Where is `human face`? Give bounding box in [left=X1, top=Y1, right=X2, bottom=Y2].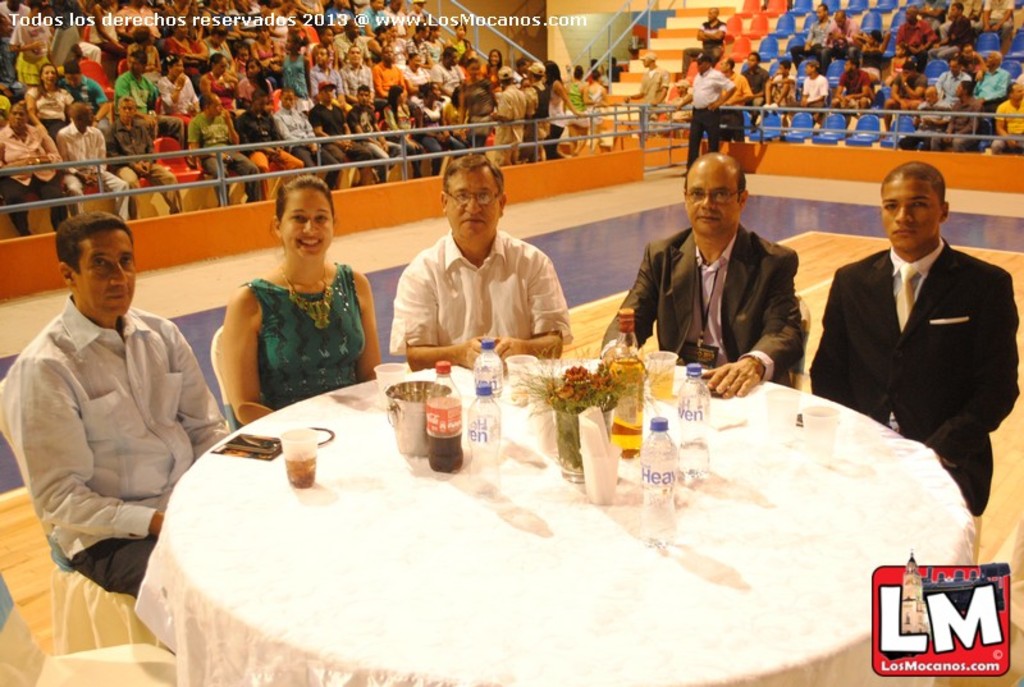
[left=876, top=179, right=946, bottom=248].
